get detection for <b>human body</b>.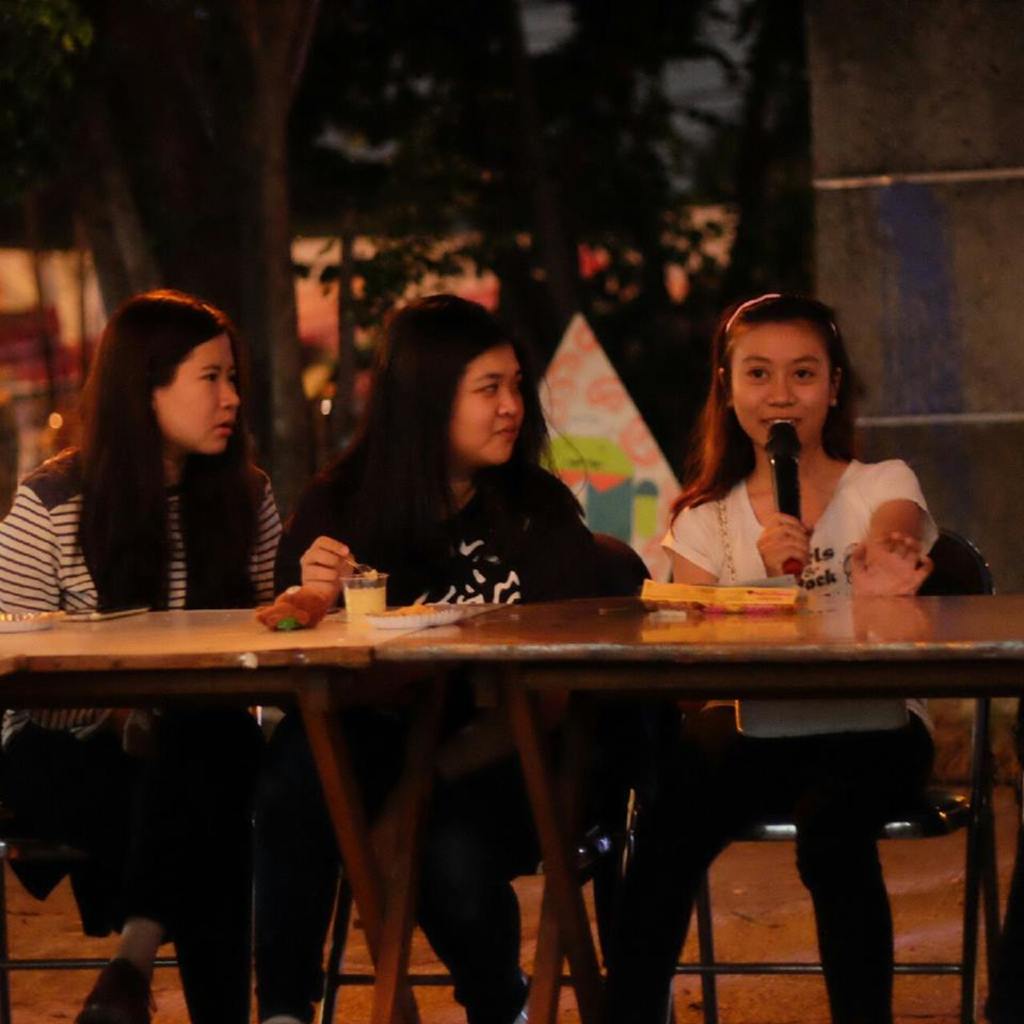
Detection: {"left": 609, "top": 447, "right": 940, "bottom": 1023}.
